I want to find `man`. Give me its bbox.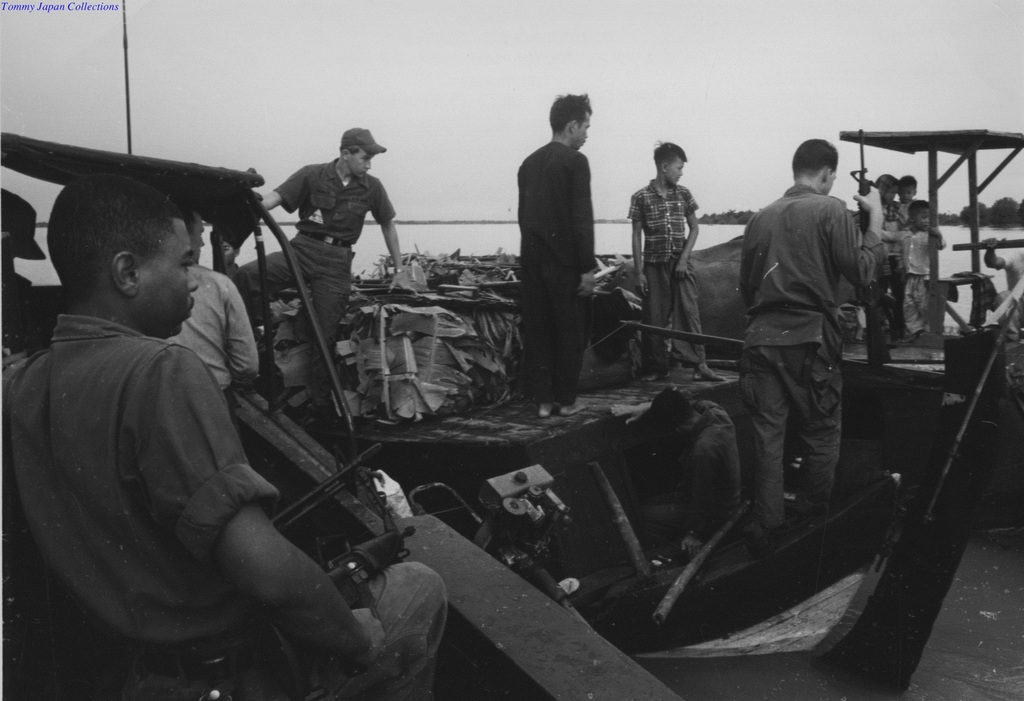
722, 137, 891, 554.
